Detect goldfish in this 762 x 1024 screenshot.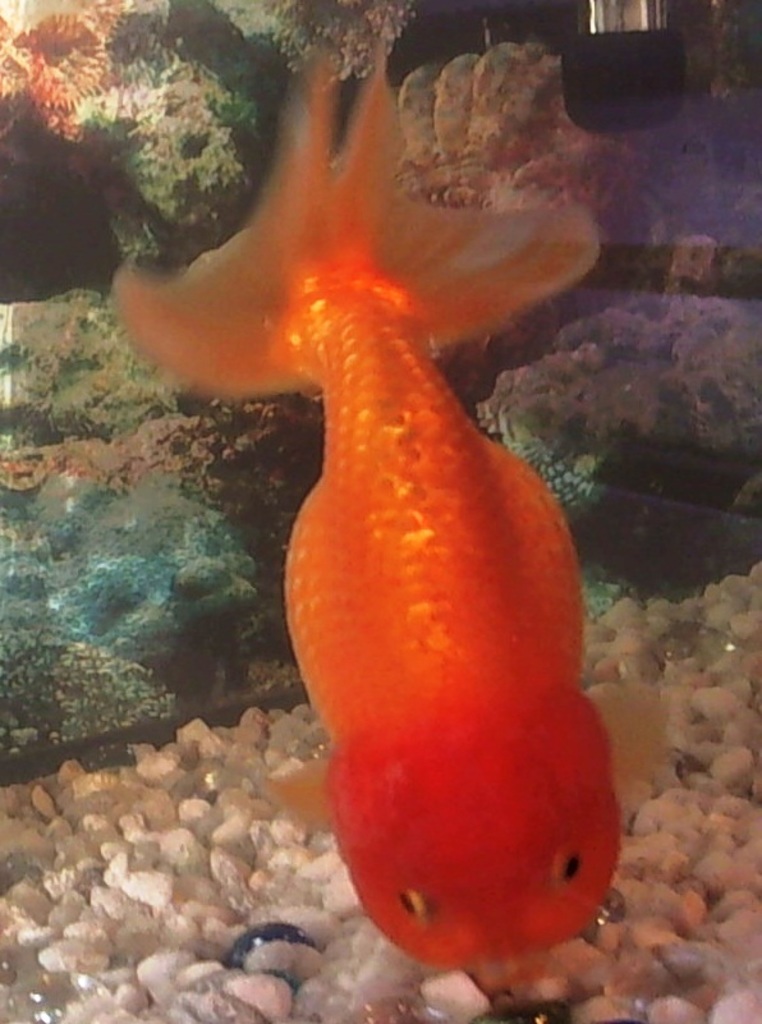
Detection: region(89, 87, 651, 1023).
